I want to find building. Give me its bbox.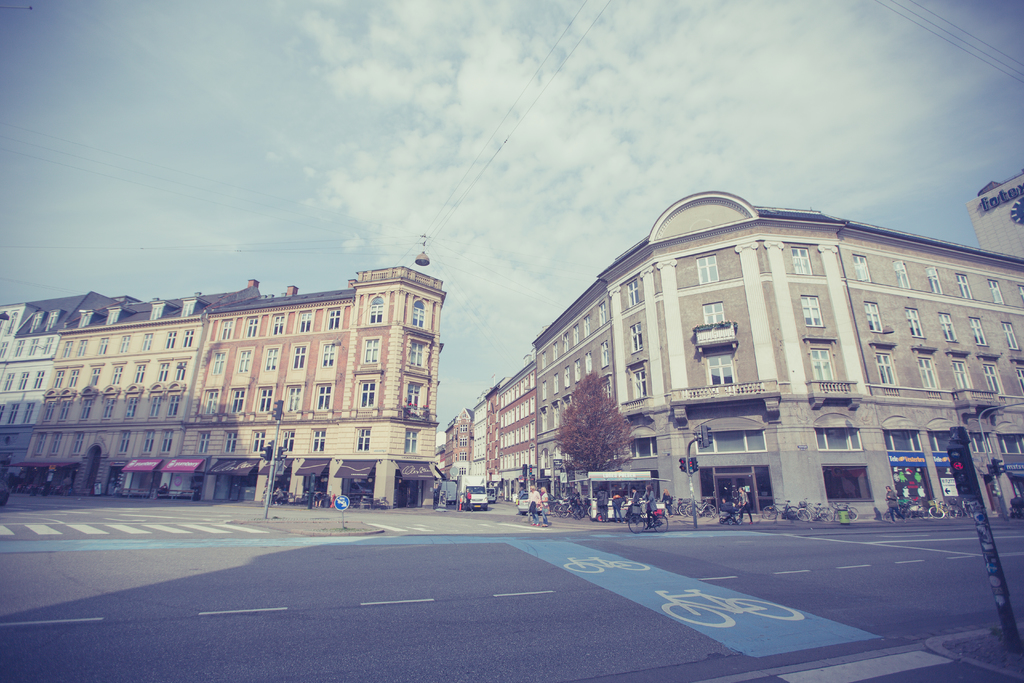
detection(178, 264, 443, 513).
